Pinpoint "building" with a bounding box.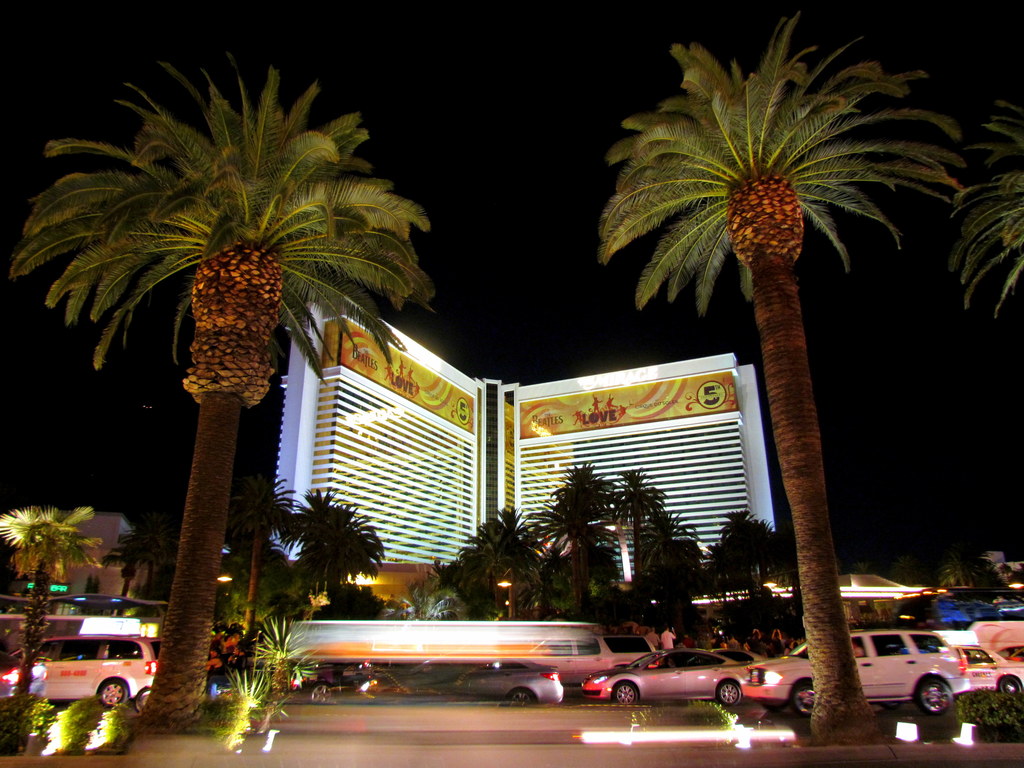
(x1=47, y1=511, x2=152, y2=623).
